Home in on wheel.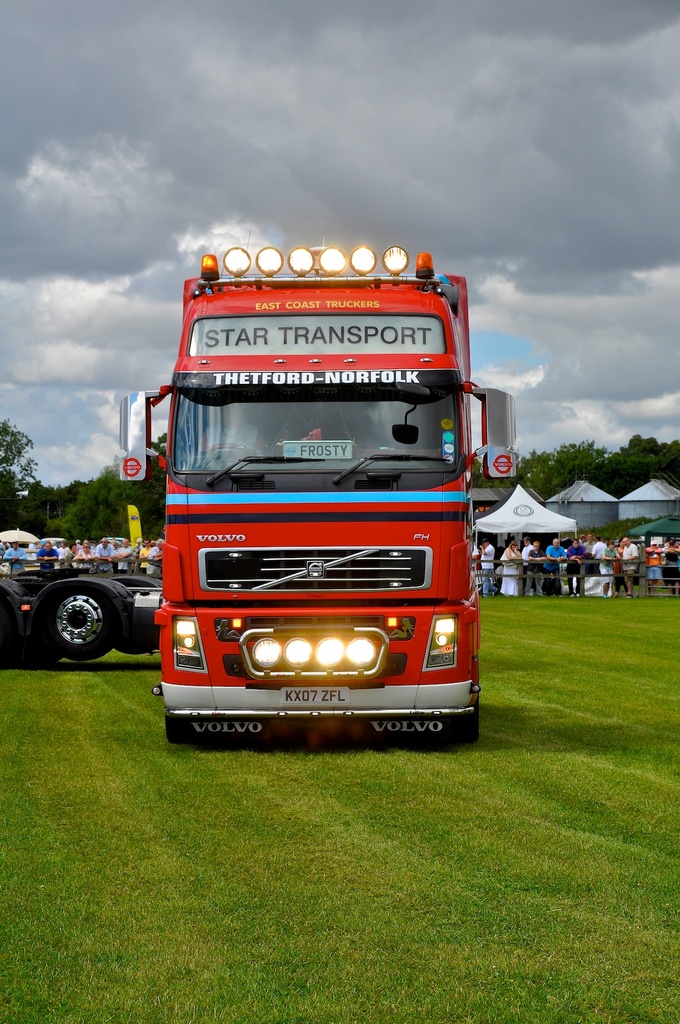
Homed in at 26/586/116/663.
